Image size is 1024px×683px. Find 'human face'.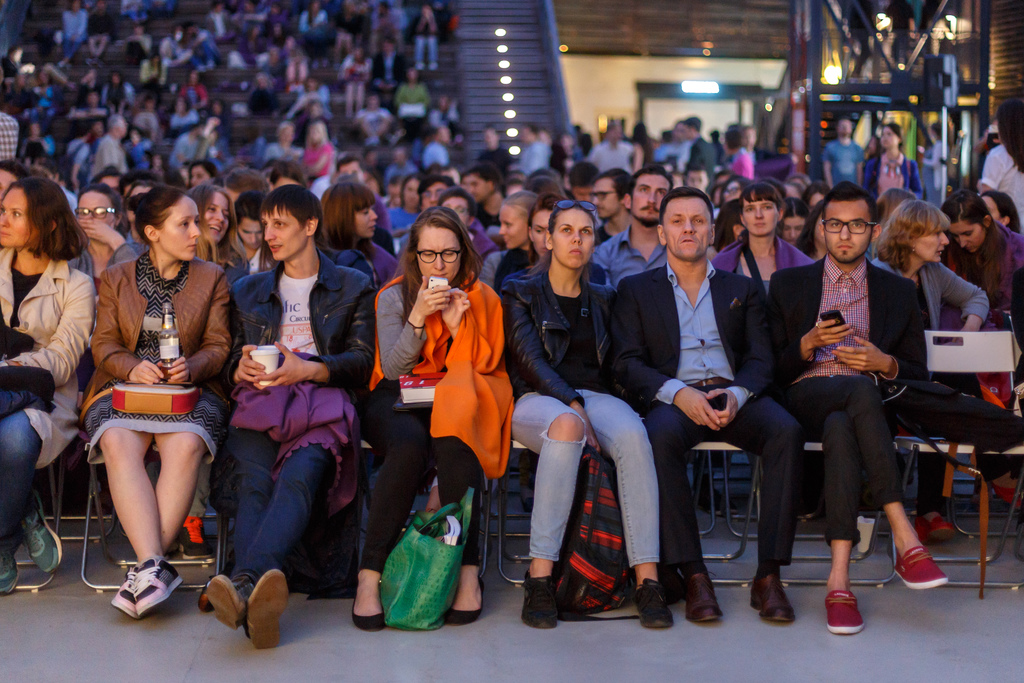
bbox=(163, 199, 204, 260).
